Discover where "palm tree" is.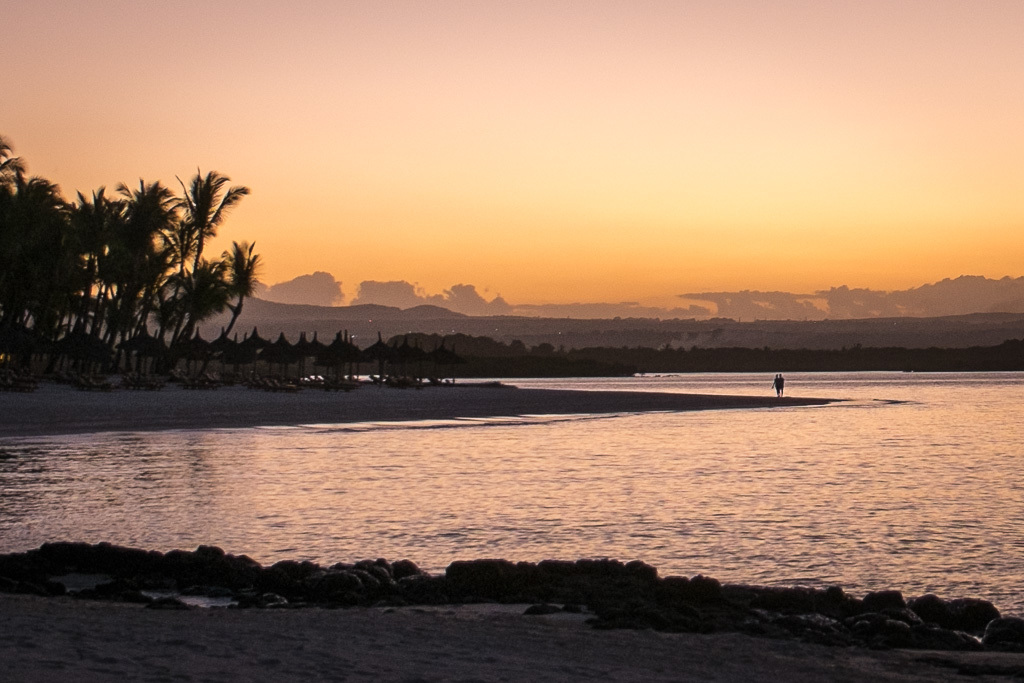
Discovered at [x1=120, y1=235, x2=172, y2=328].
